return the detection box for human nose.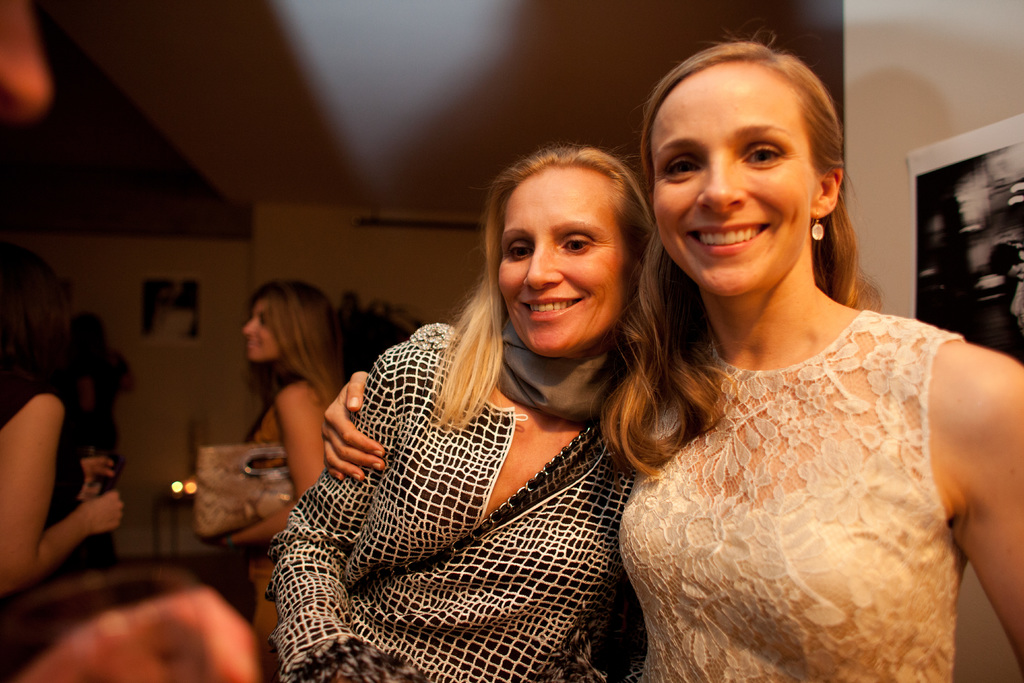
pyautogui.locateOnScreen(243, 319, 260, 340).
